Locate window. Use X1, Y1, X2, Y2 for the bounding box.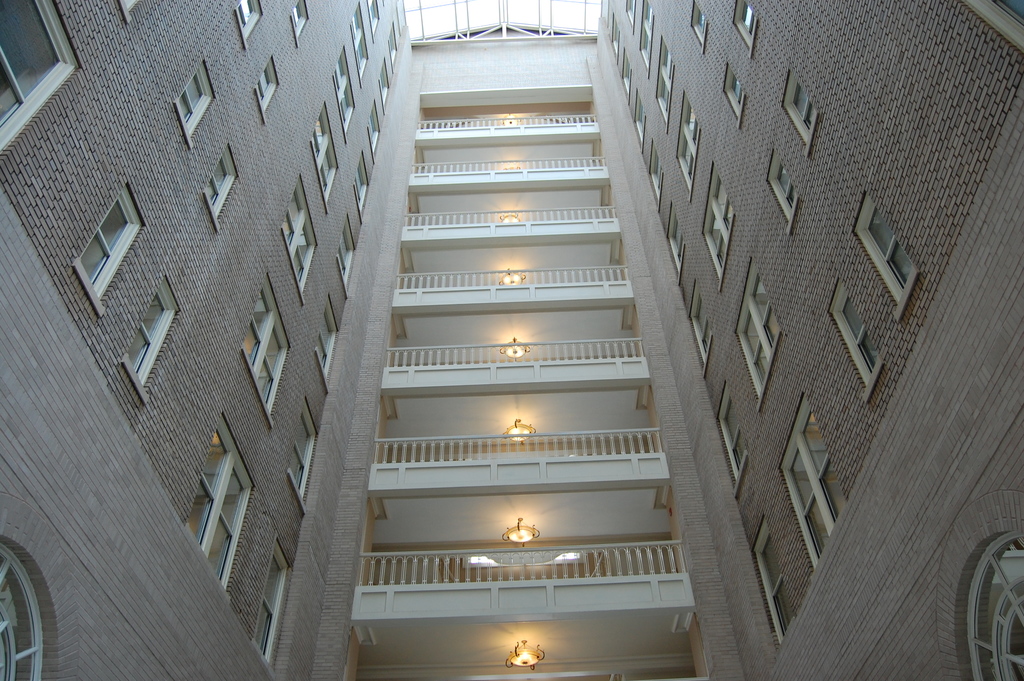
127, 279, 179, 384.
